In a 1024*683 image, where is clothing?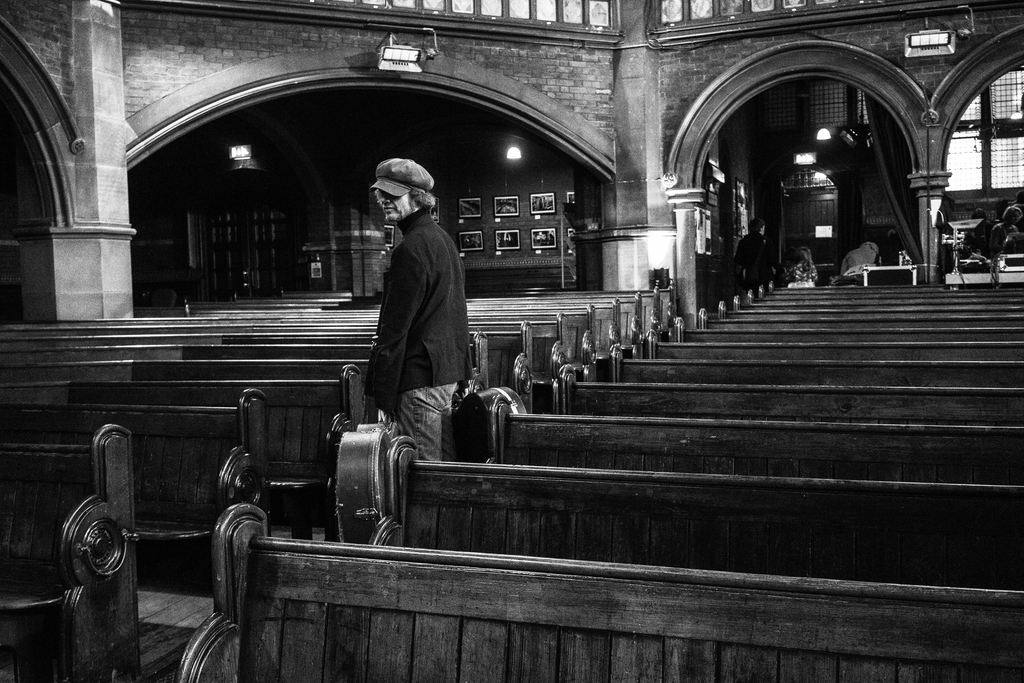
bbox(736, 232, 783, 291).
